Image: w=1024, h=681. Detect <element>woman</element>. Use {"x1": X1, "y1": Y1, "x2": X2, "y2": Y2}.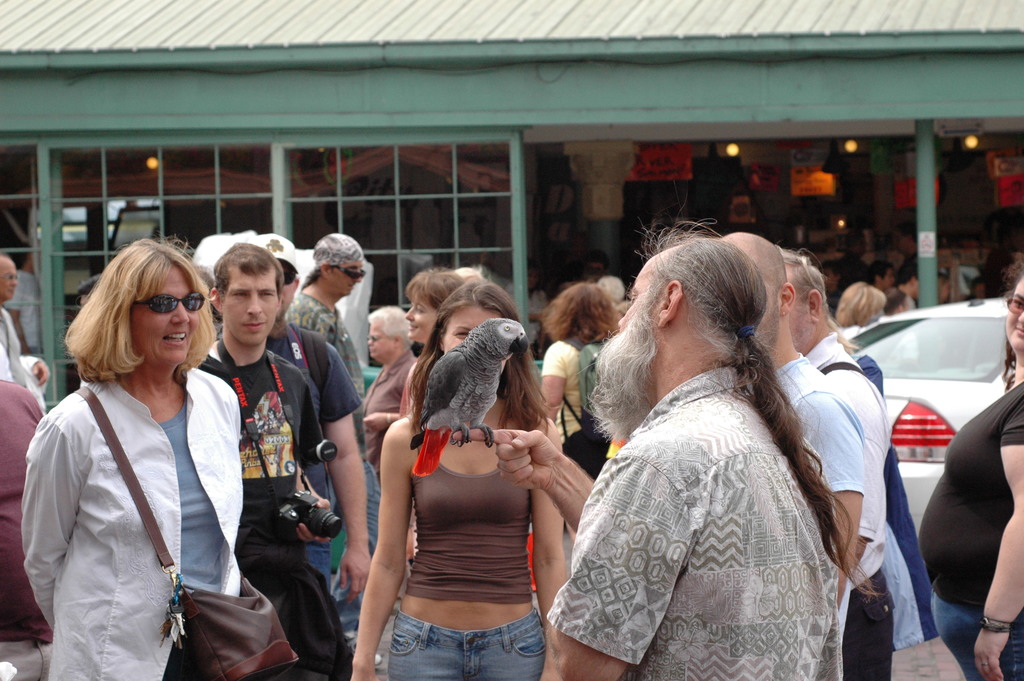
{"x1": 396, "y1": 261, "x2": 474, "y2": 360}.
